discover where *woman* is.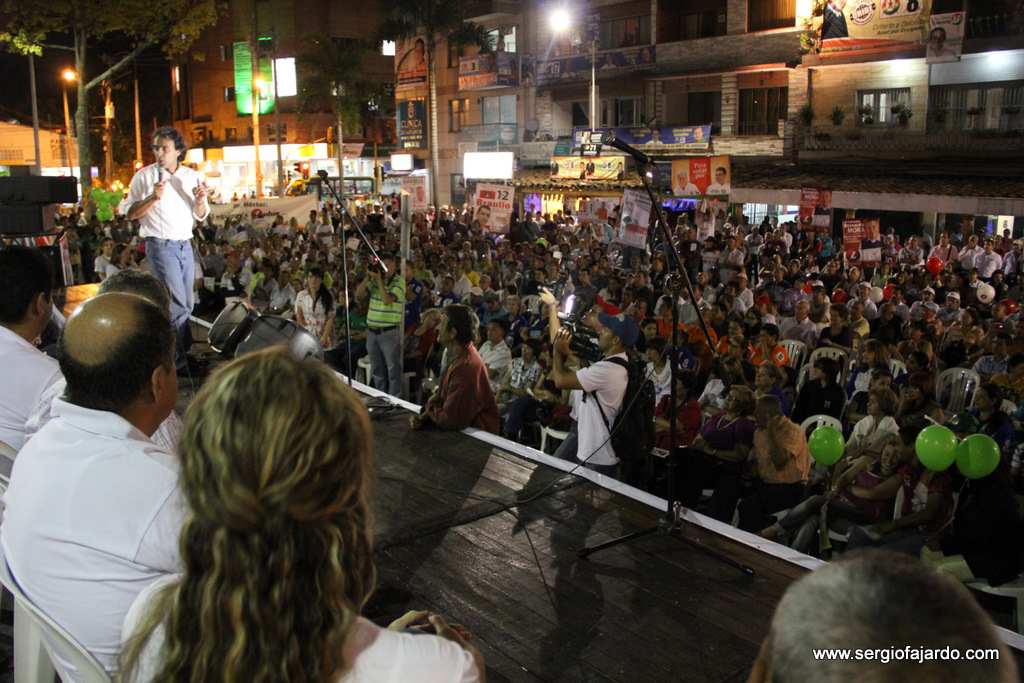
Discovered at x1=292, y1=266, x2=338, y2=371.
